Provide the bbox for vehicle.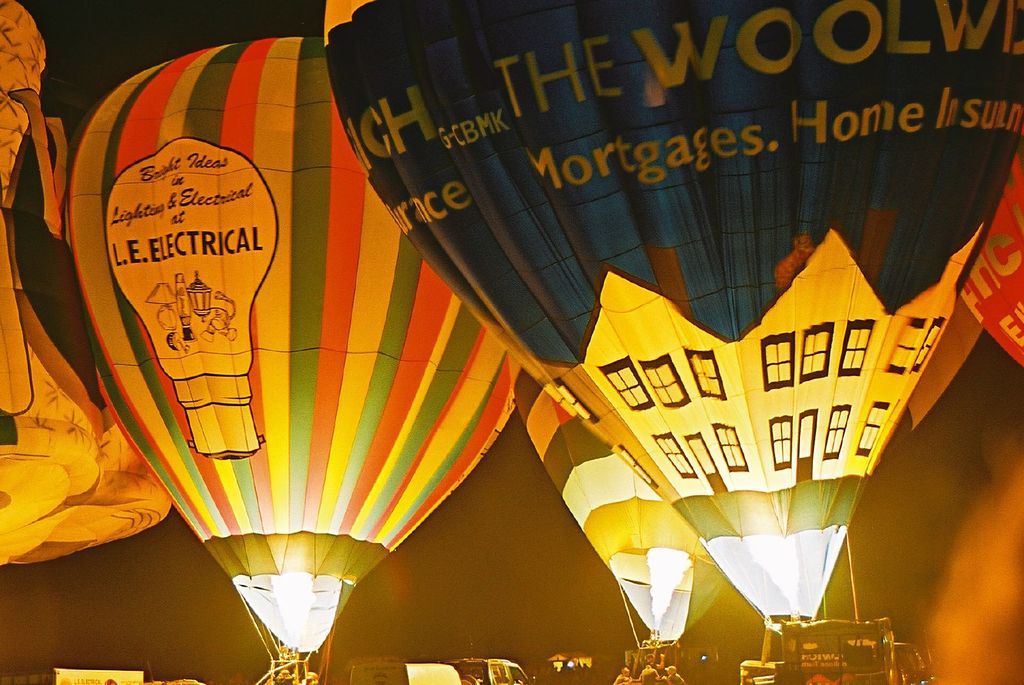
(341, 654, 539, 684).
